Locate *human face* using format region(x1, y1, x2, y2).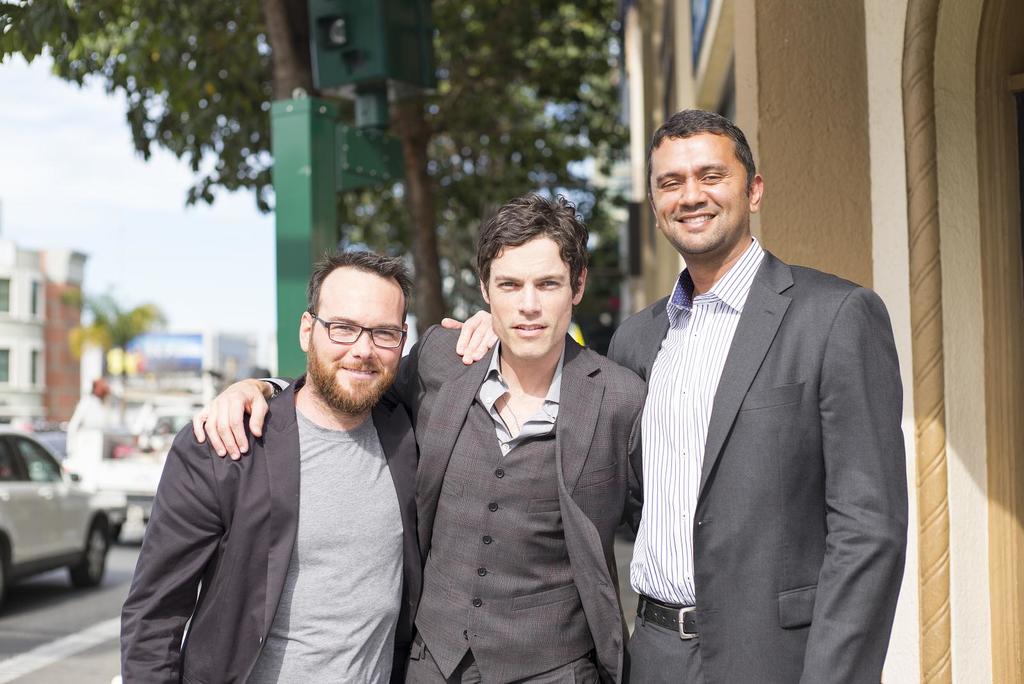
region(310, 280, 401, 411).
